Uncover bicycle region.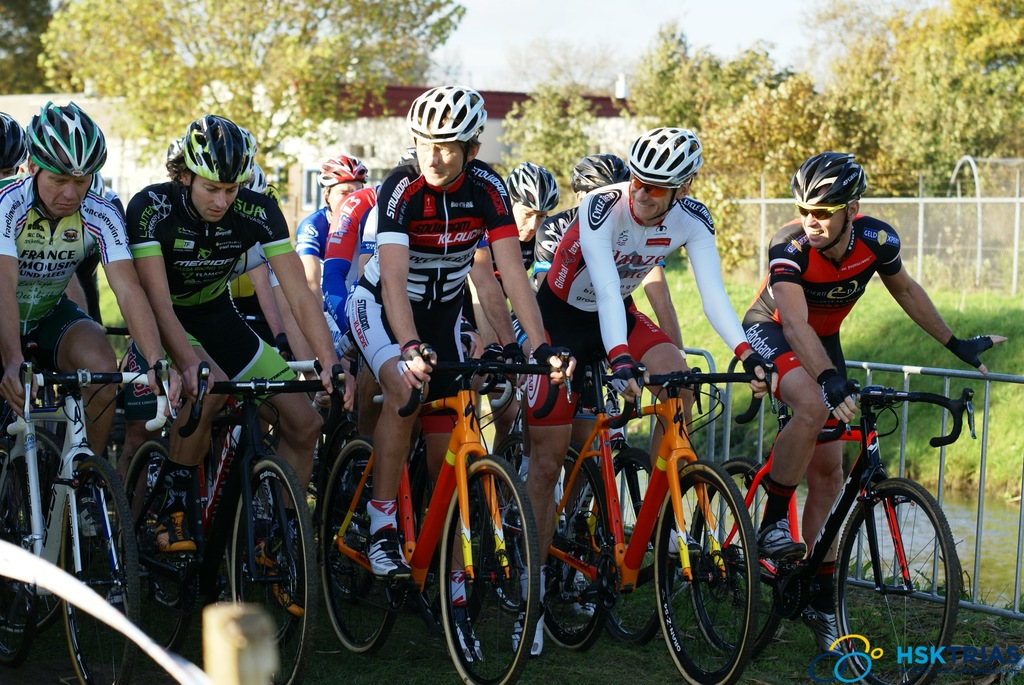
Uncovered: locate(109, 348, 360, 683).
